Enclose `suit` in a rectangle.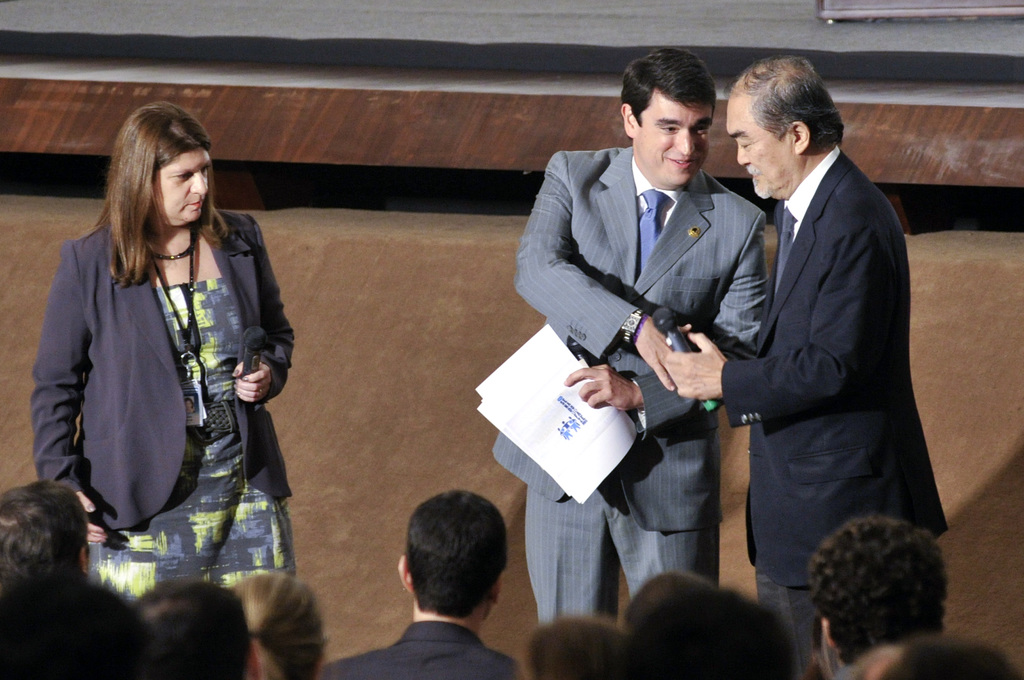
select_region(536, 79, 787, 517).
